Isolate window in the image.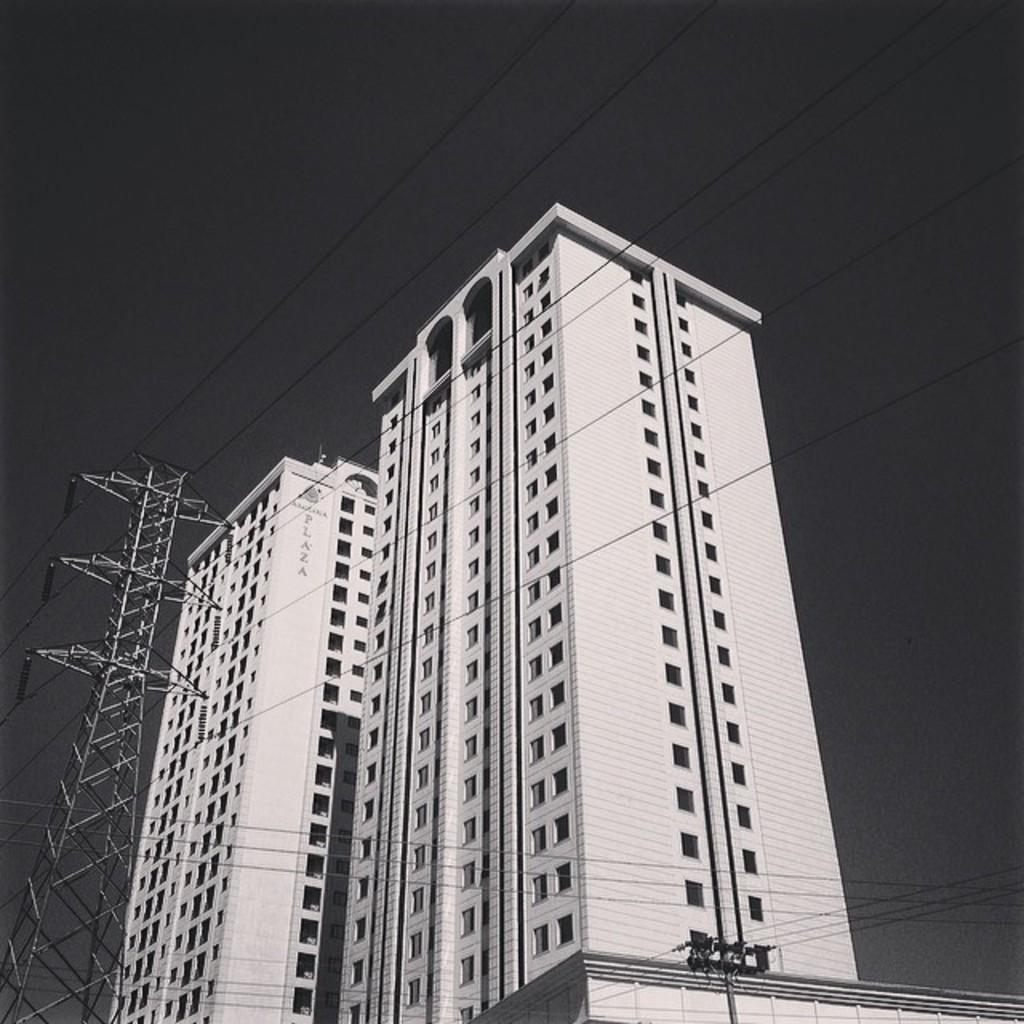
Isolated region: bbox=(299, 957, 312, 987).
